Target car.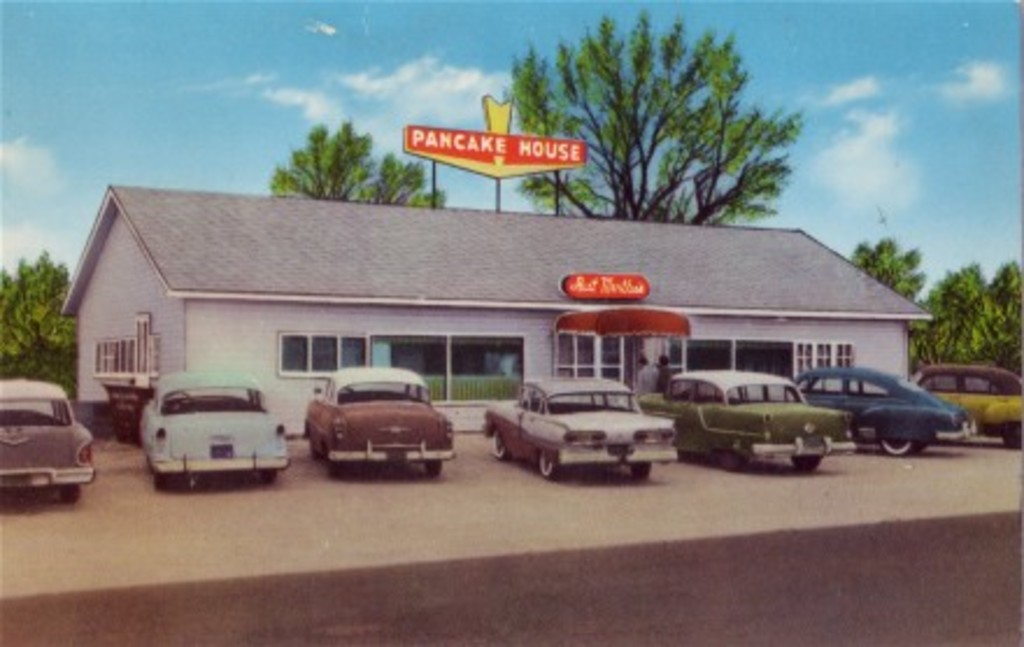
Target region: {"left": 638, "top": 368, "right": 863, "bottom": 477}.
